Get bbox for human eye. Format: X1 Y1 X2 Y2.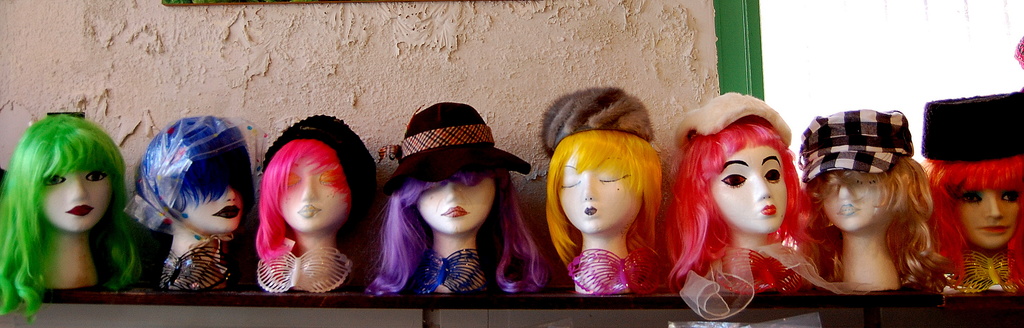
44 176 65 186.
